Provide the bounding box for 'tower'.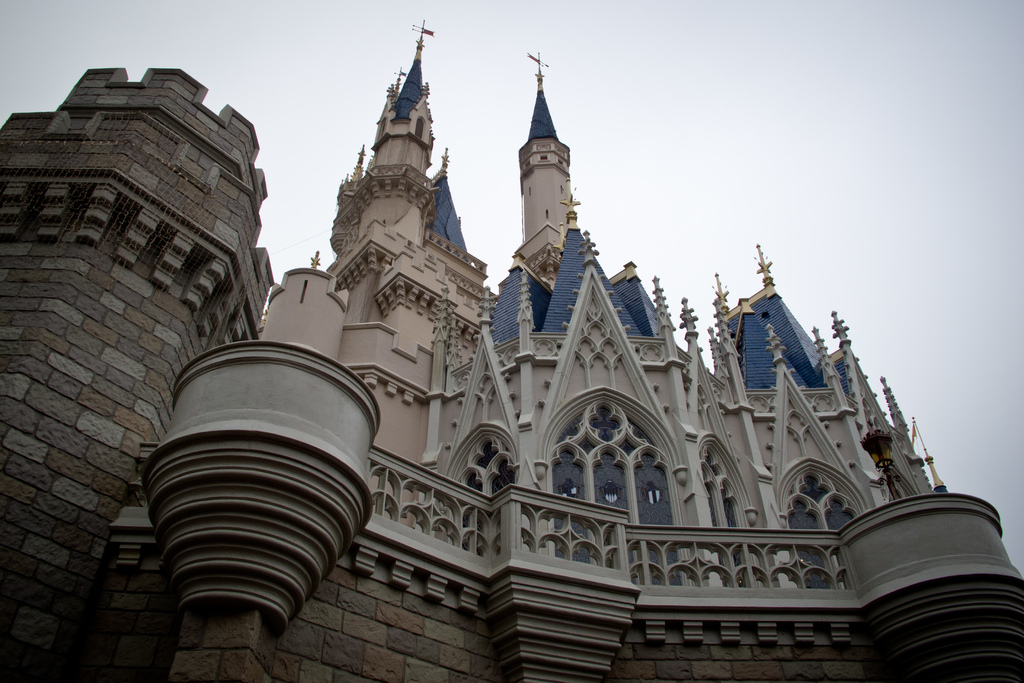
(0, 62, 274, 680).
